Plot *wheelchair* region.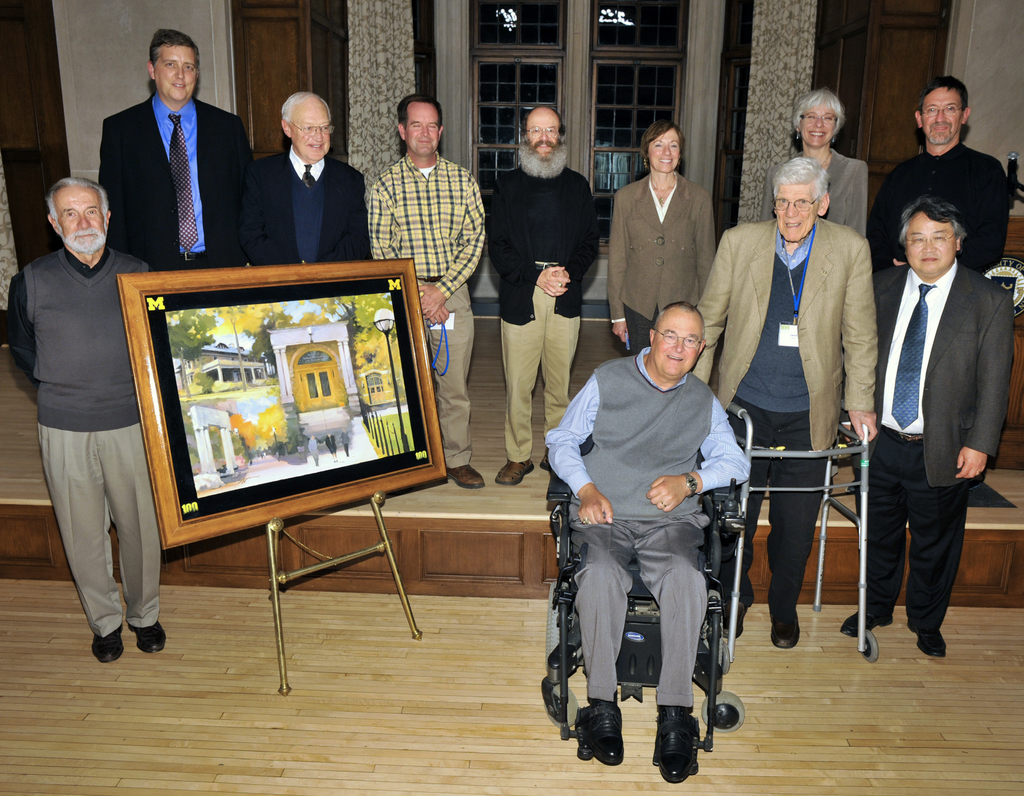
Plotted at x1=552 y1=417 x2=763 y2=747.
